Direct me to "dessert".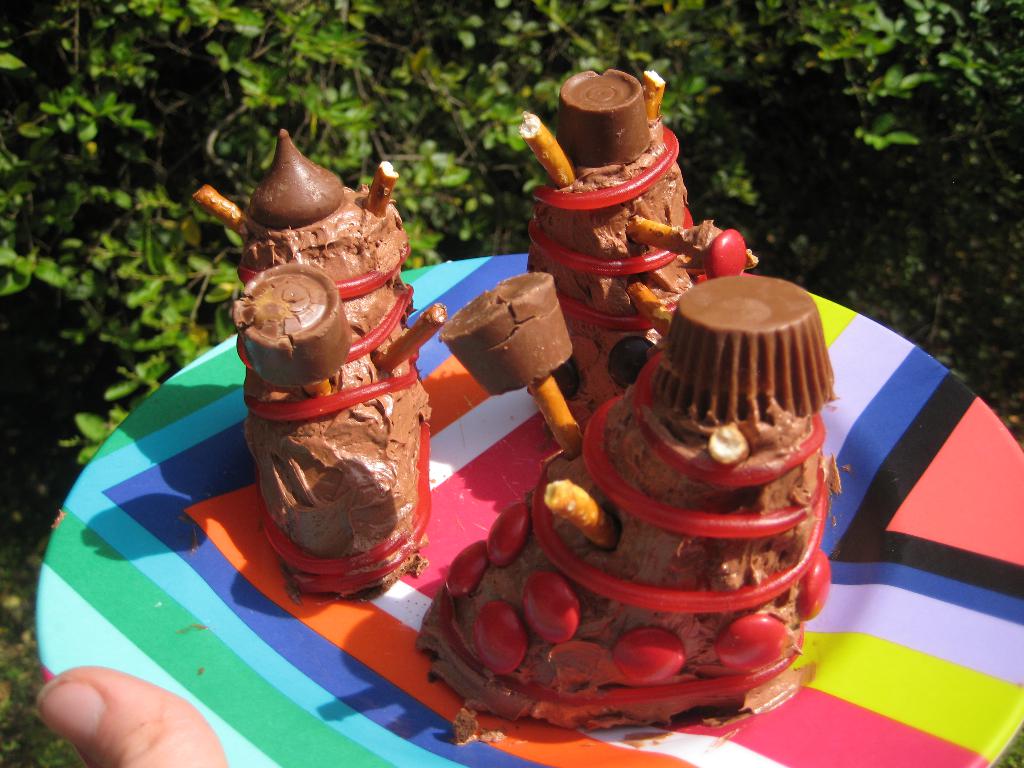
Direction: box=[479, 63, 740, 404].
